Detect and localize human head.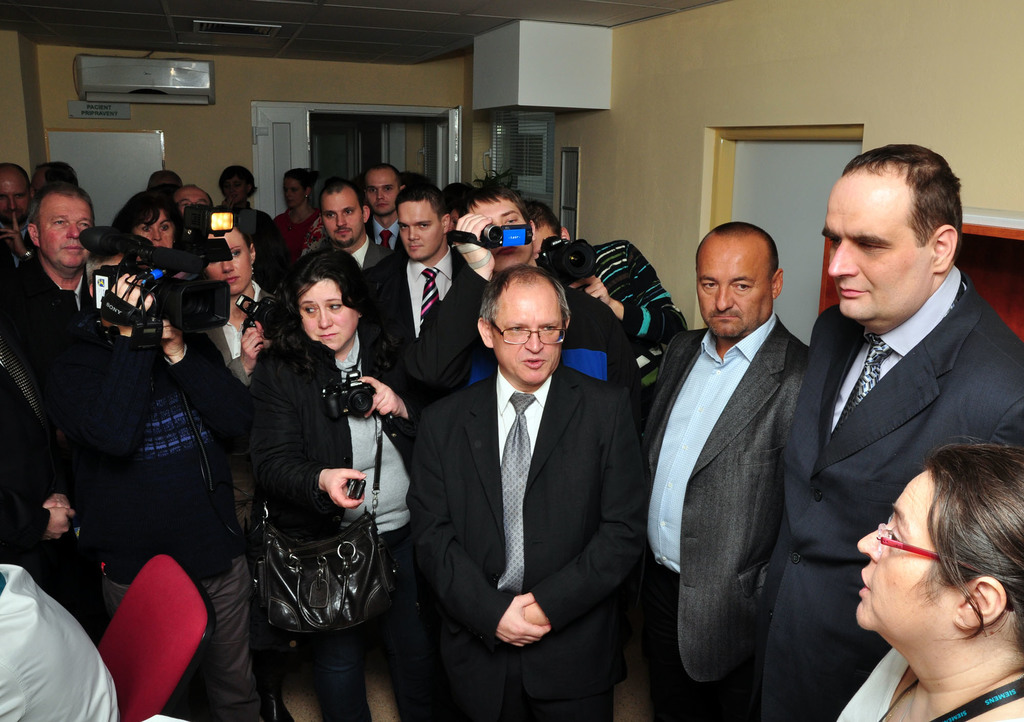
Localized at 285,166,309,207.
